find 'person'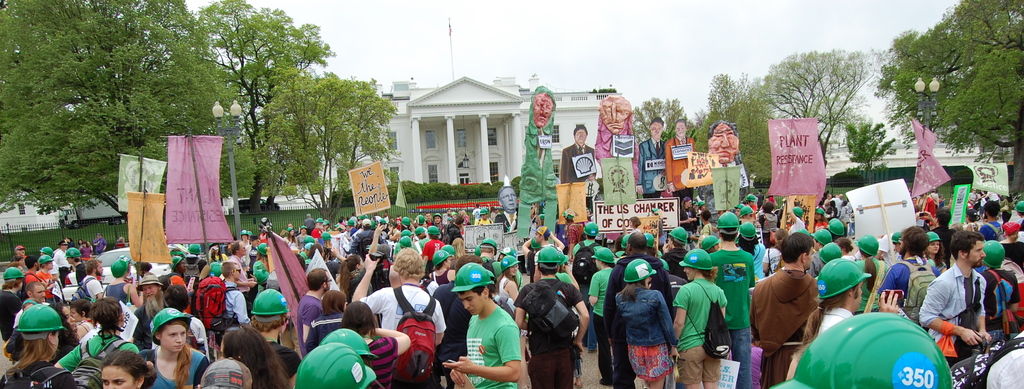
BBox(168, 251, 193, 296)
